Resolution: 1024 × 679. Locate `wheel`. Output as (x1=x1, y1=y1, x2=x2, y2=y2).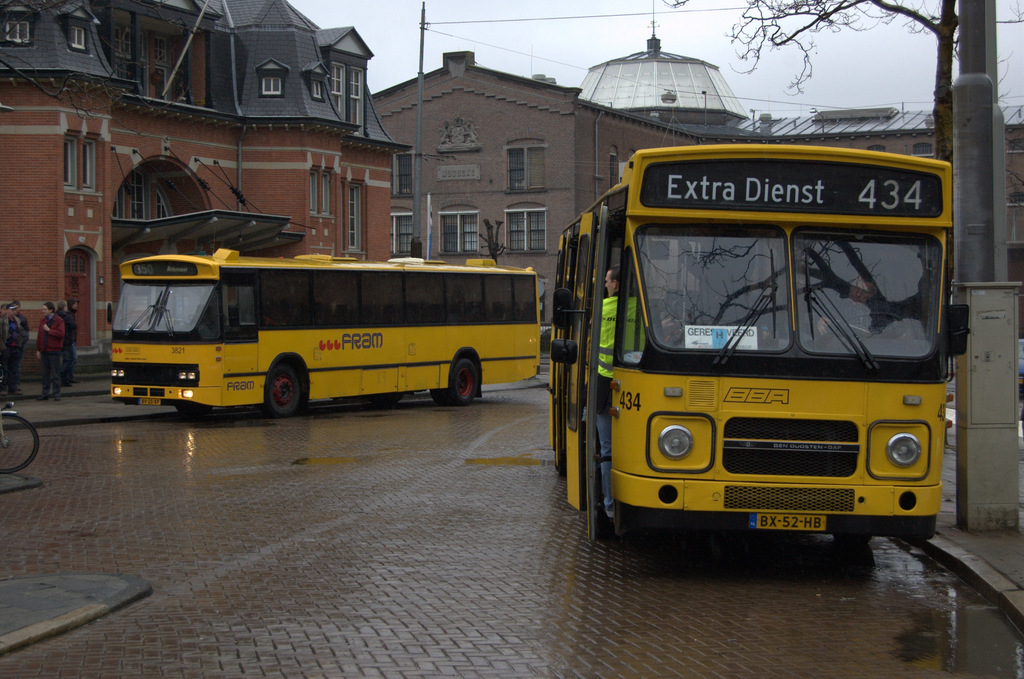
(x1=449, y1=359, x2=478, y2=405).
